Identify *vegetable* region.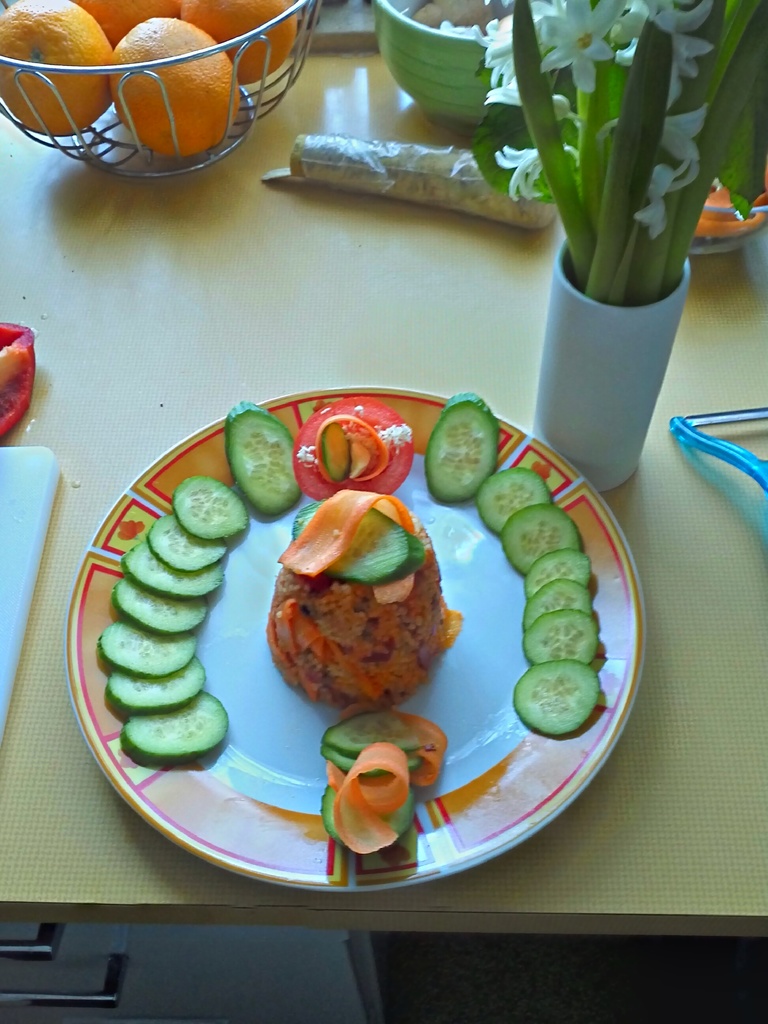
Region: 125,579,208,631.
